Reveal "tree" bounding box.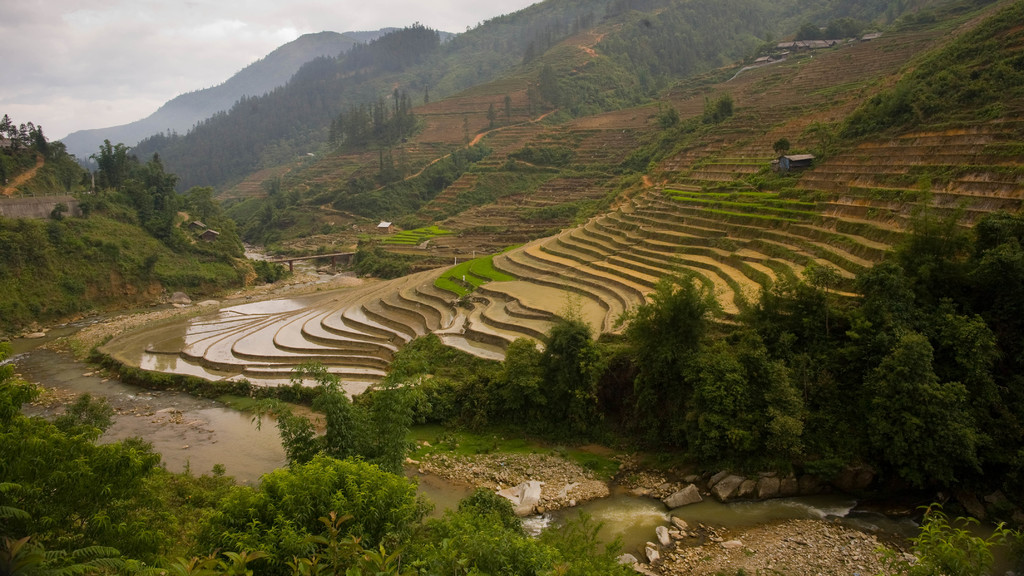
Revealed: Rect(323, 77, 456, 167).
